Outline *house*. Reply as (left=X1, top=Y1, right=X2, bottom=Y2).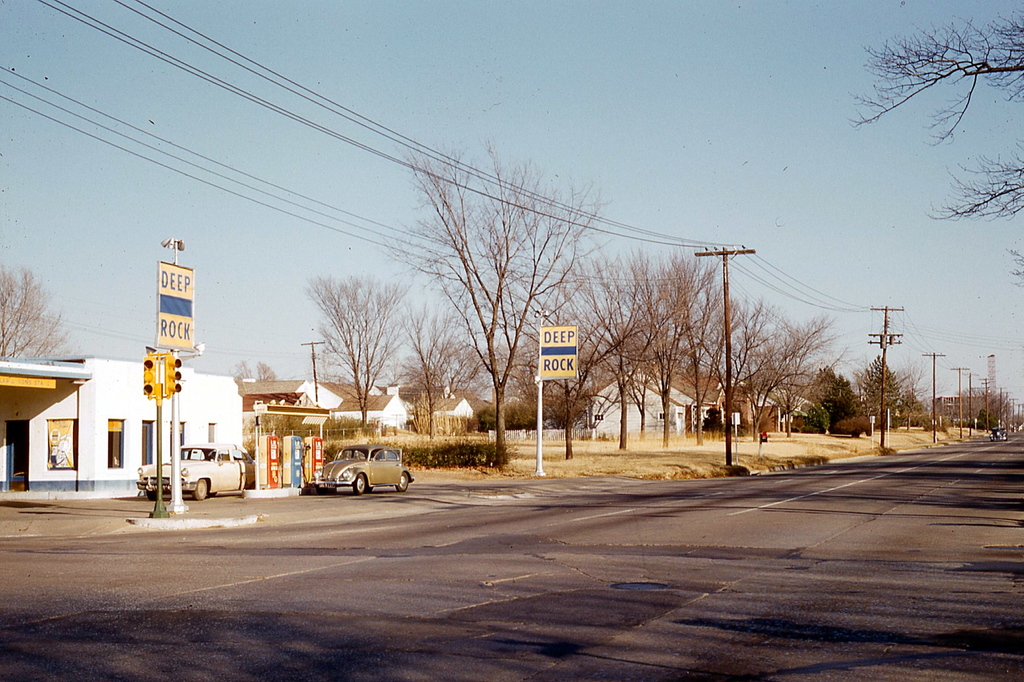
(left=410, top=389, right=481, bottom=417).
